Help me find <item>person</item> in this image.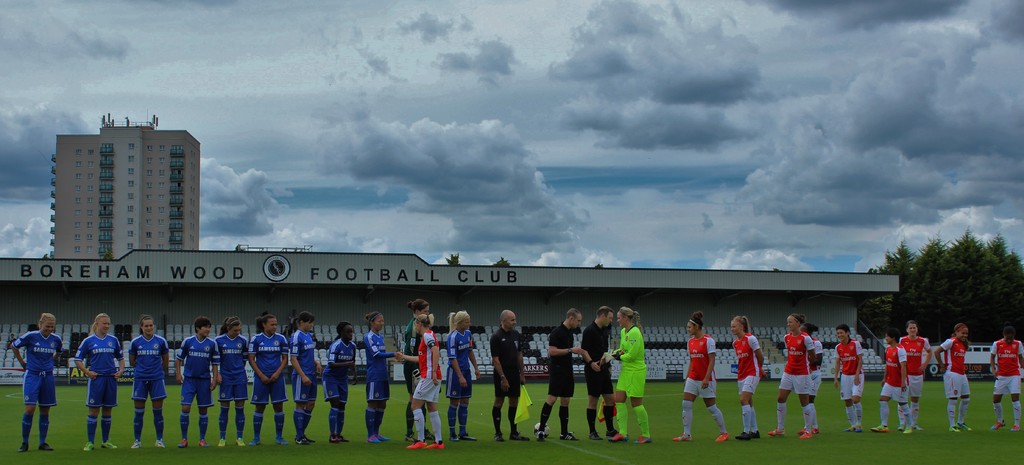
Found it: <bbox>833, 323, 868, 436</bbox>.
